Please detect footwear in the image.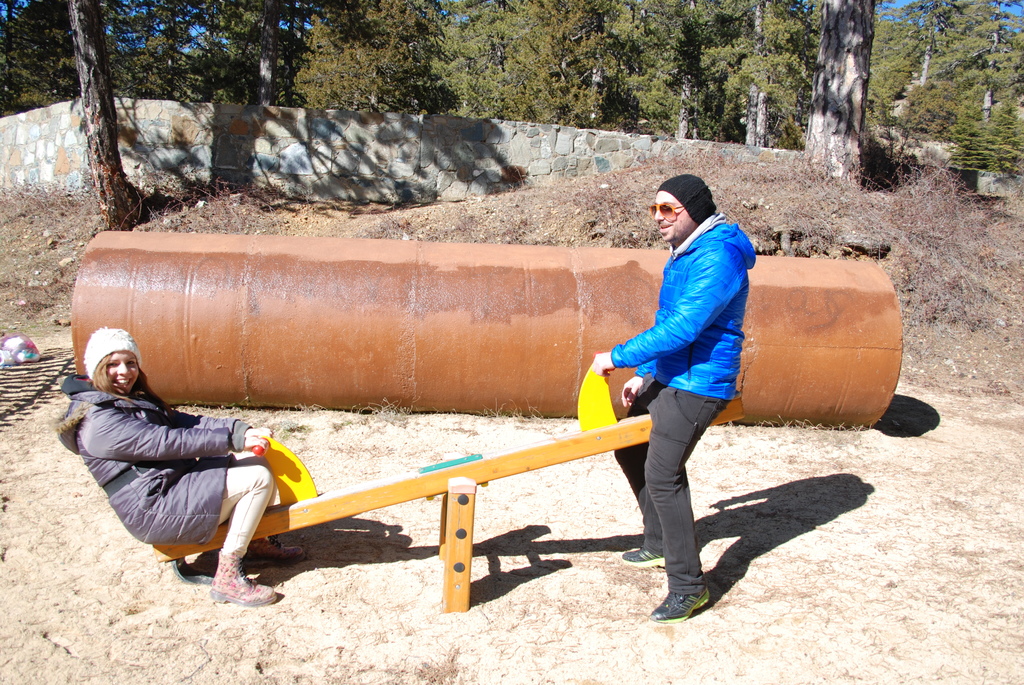
bbox(618, 547, 666, 568).
